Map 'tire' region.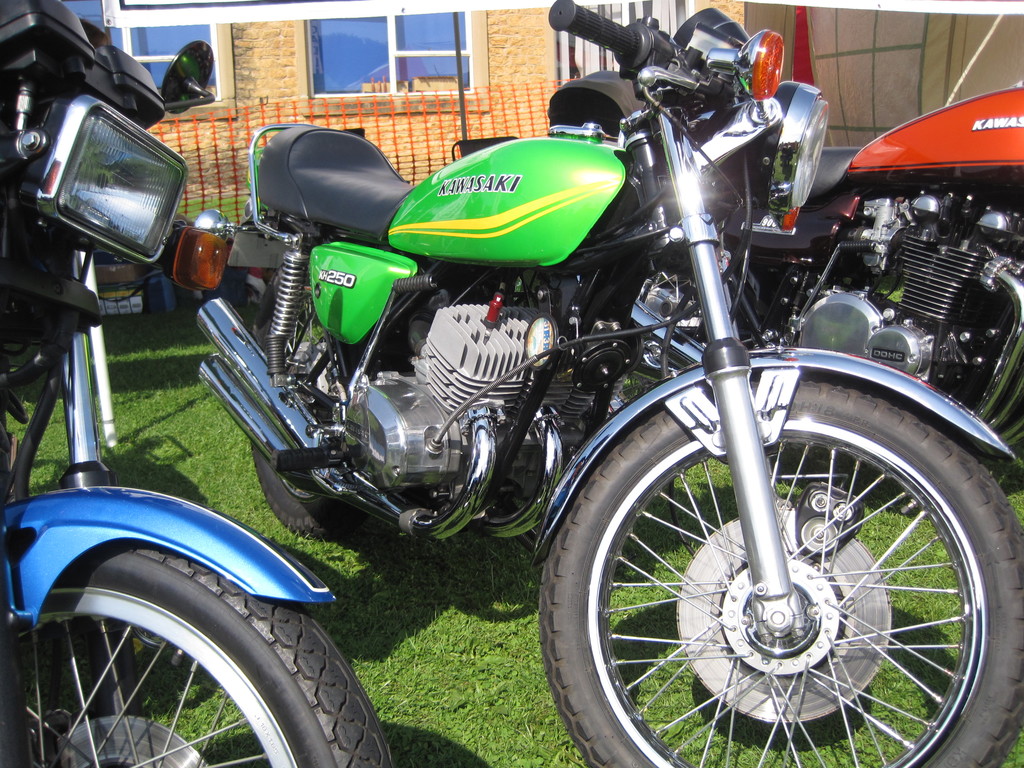
Mapped to (left=248, top=287, right=370, bottom=542).
